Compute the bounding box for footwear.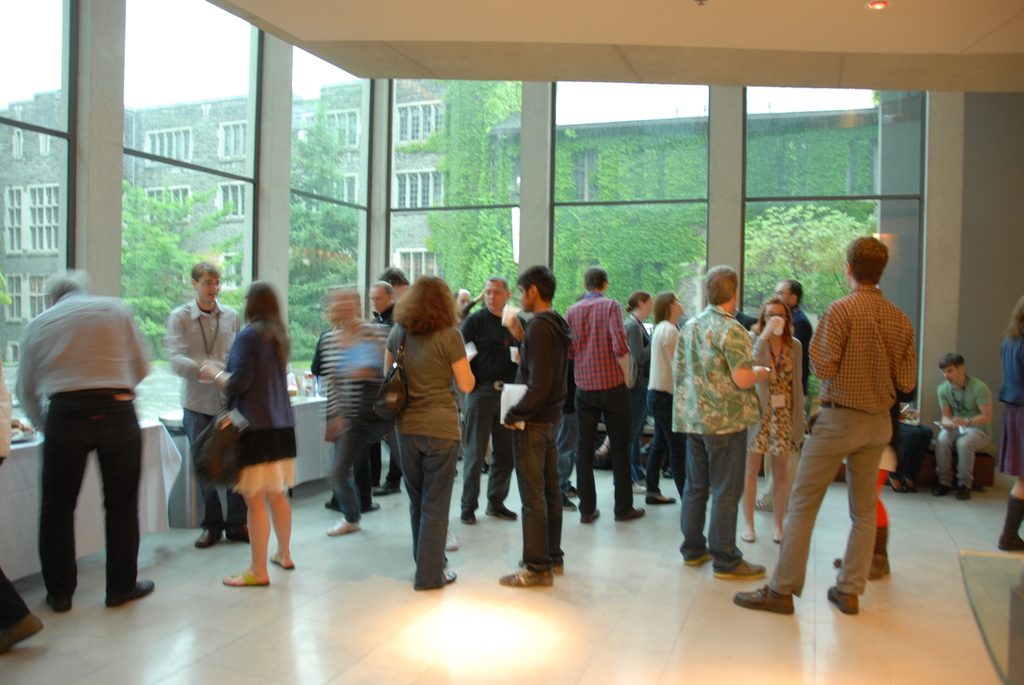
x1=460 y1=510 x2=478 y2=528.
